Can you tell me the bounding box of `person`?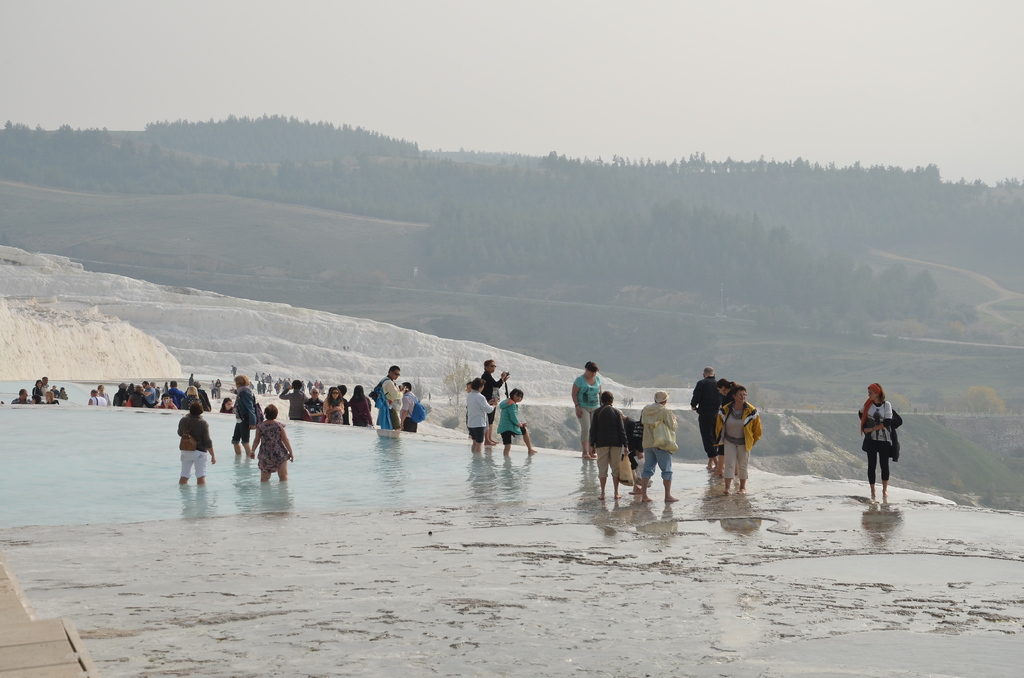
BBox(457, 379, 507, 450).
